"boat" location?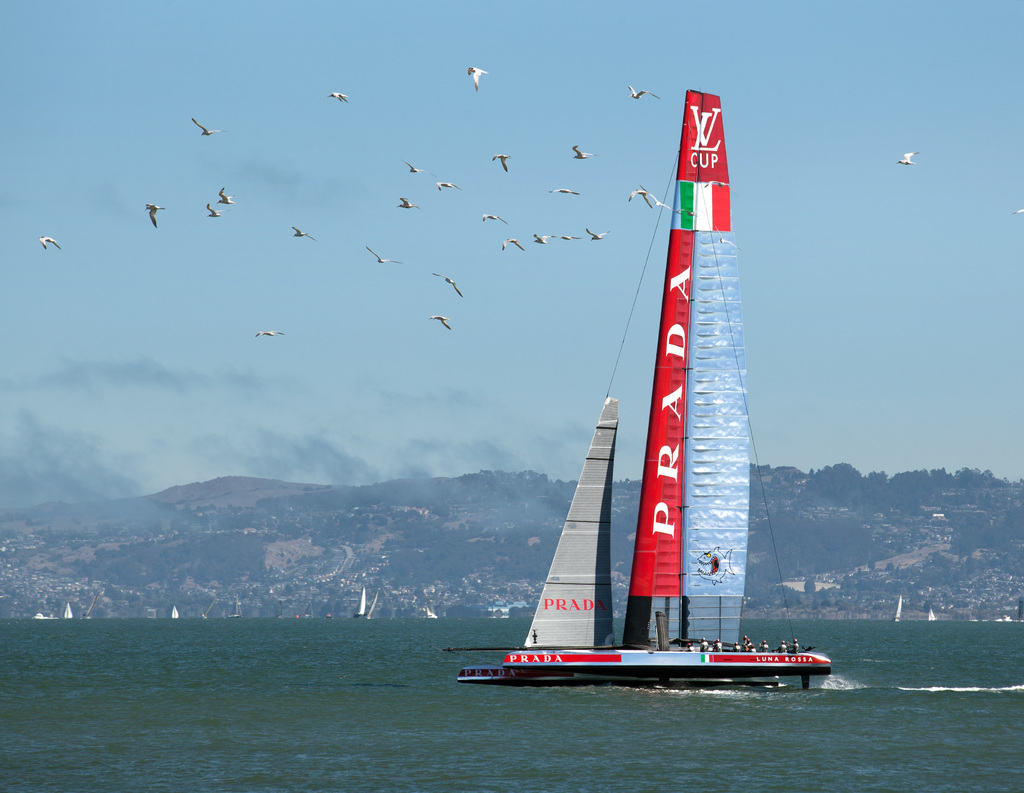
<bbox>367, 590, 376, 621</bbox>
